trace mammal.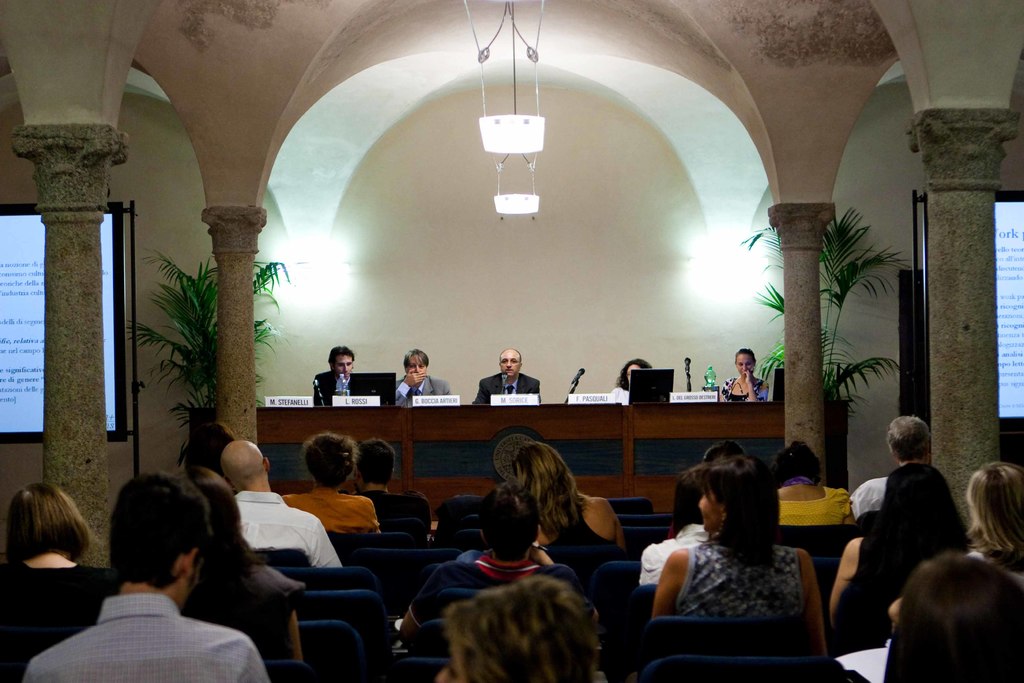
Traced to crop(344, 439, 429, 532).
